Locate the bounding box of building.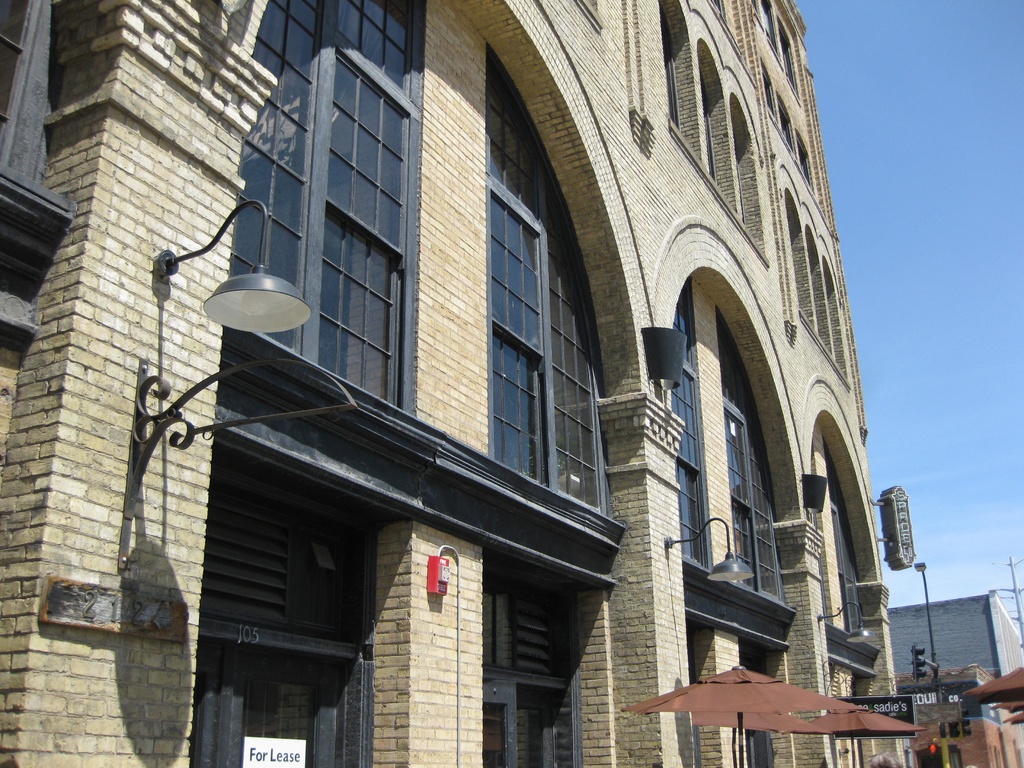
Bounding box: box(918, 671, 1023, 767).
